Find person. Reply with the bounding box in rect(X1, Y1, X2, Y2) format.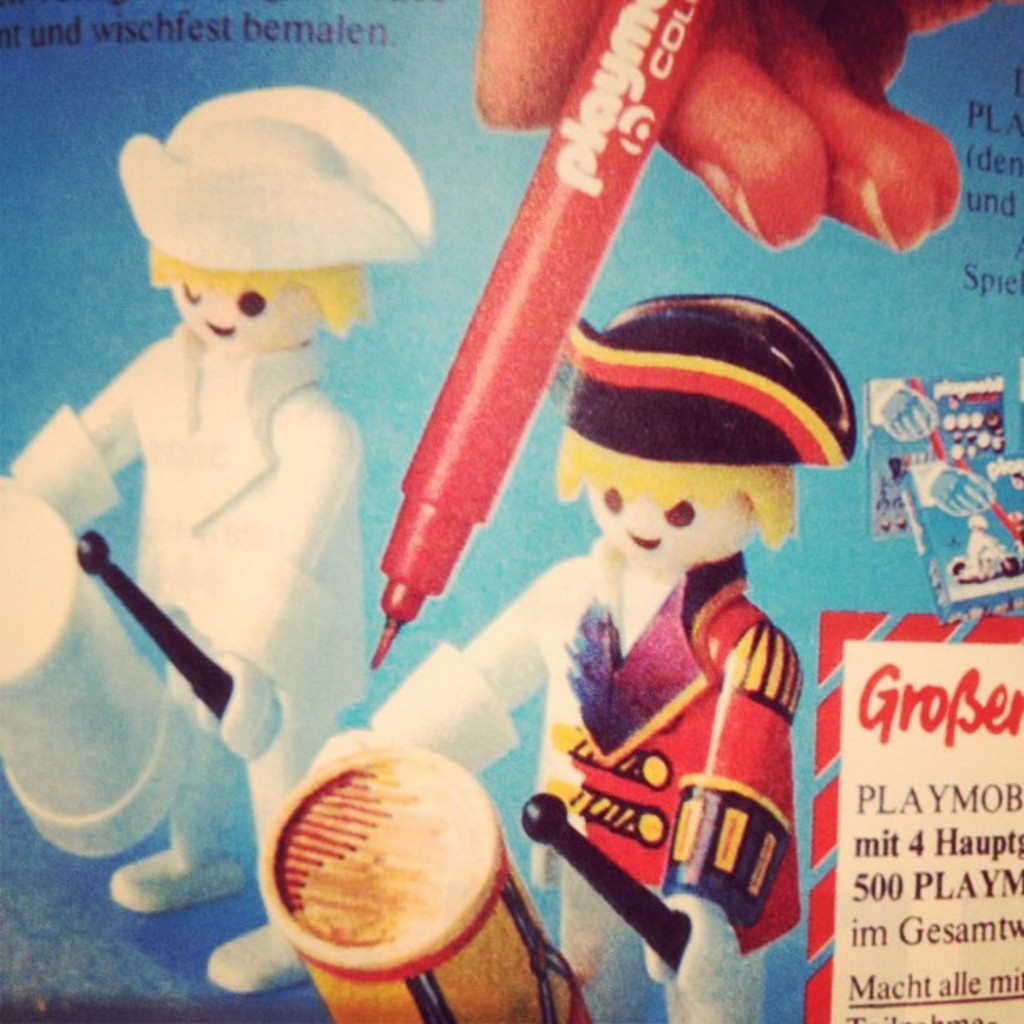
rect(13, 87, 443, 991).
